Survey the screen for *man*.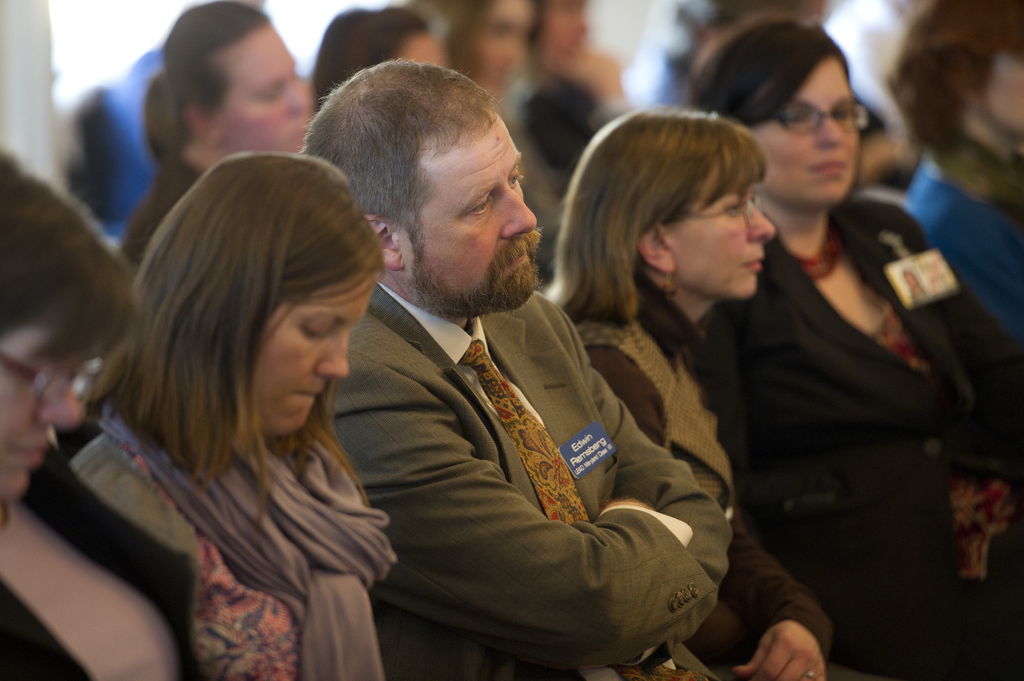
Survey found: <bbox>269, 62, 737, 680</bbox>.
